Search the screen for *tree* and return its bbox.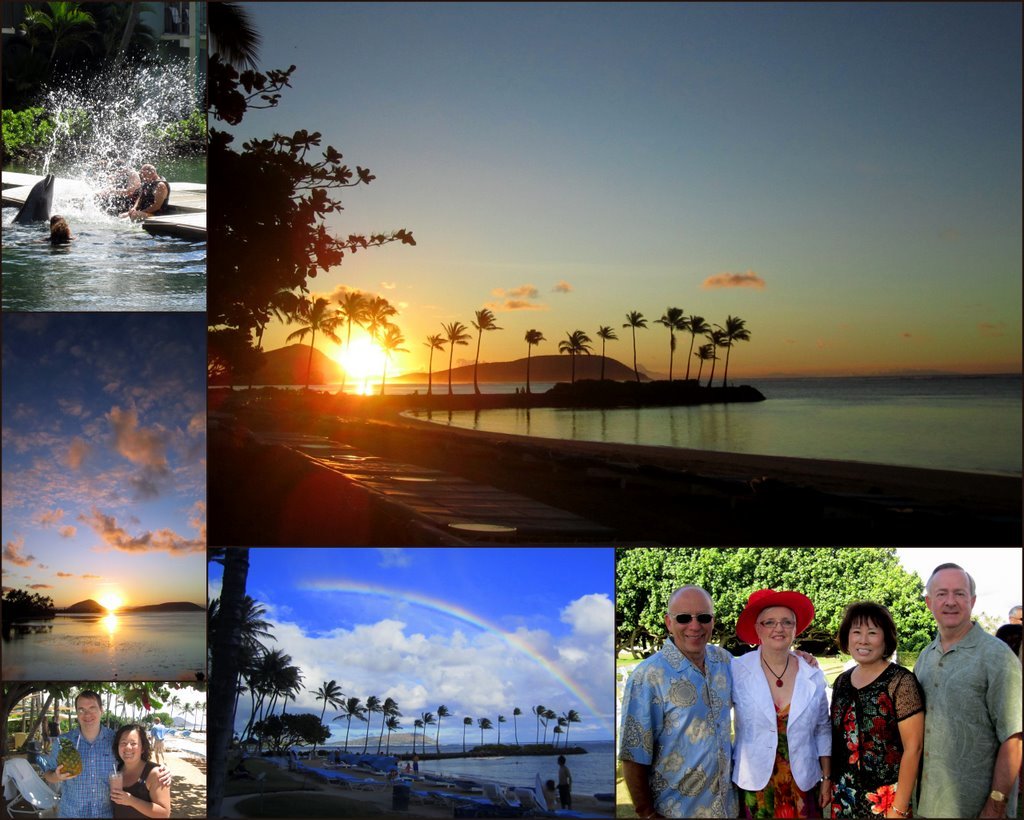
Found: left=597, top=325, right=617, bottom=381.
